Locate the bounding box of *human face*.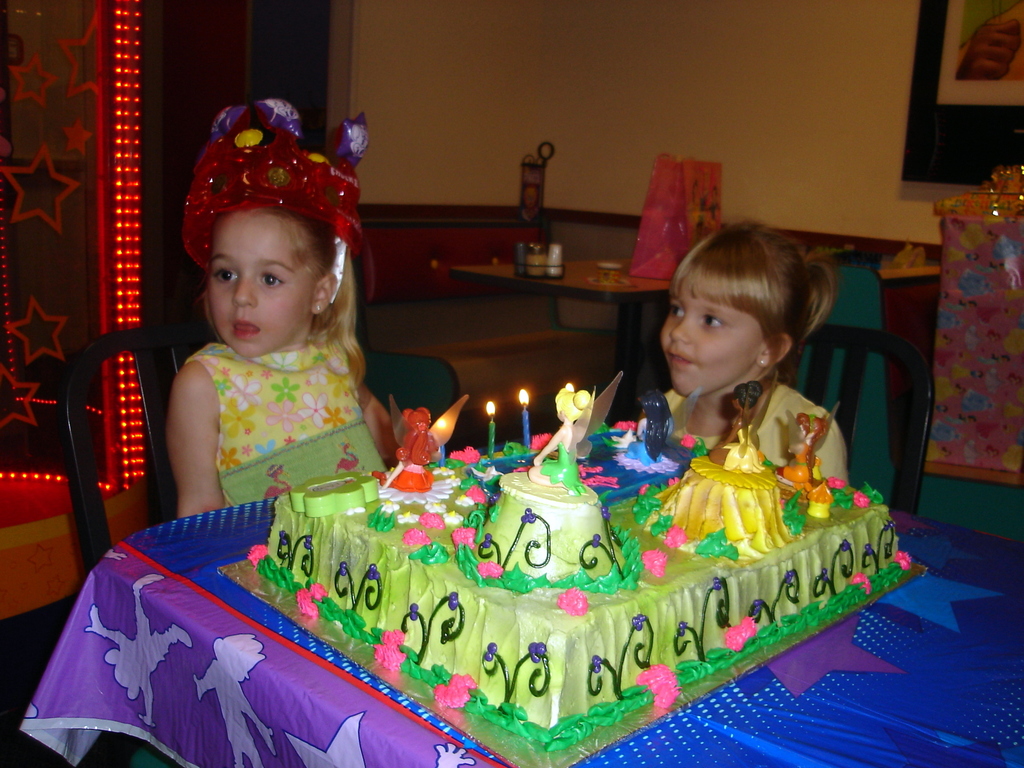
Bounding box: crop(207, 220, 316, 356).
